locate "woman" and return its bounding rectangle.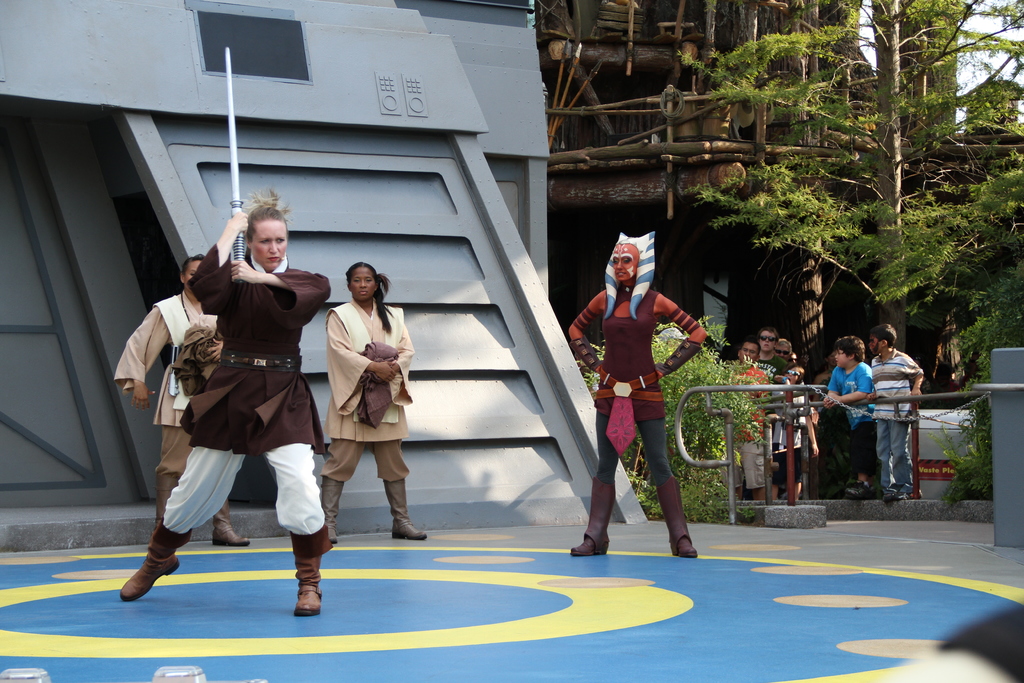
[120, 186, 354, 615].
